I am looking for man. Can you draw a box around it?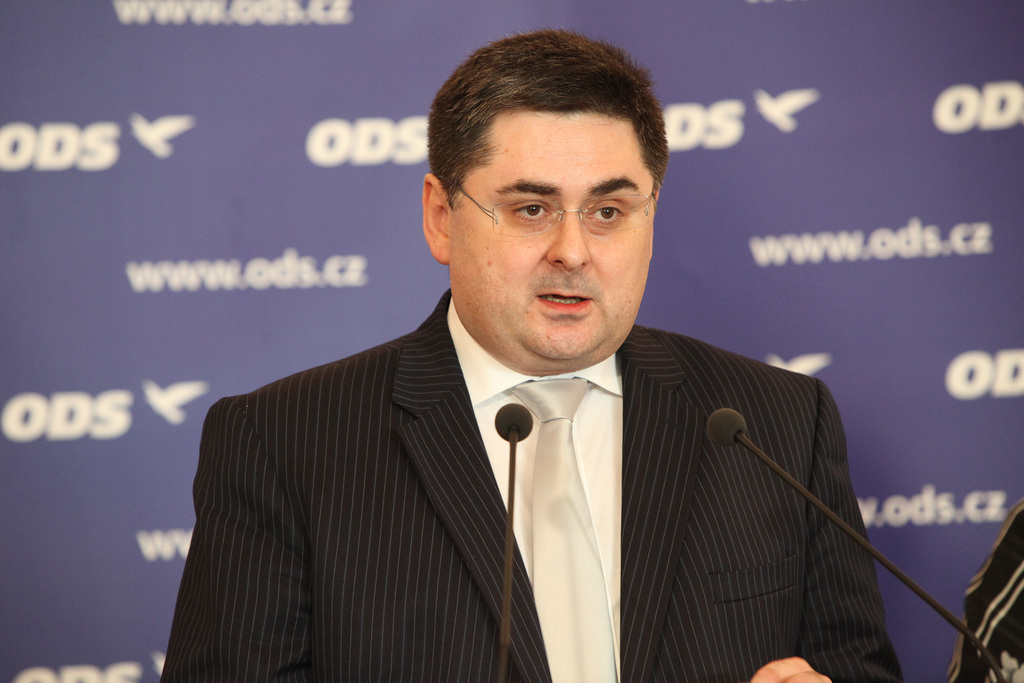
Sure, the bounding box is x1=155, y1=22, x2=913, y2=682.
